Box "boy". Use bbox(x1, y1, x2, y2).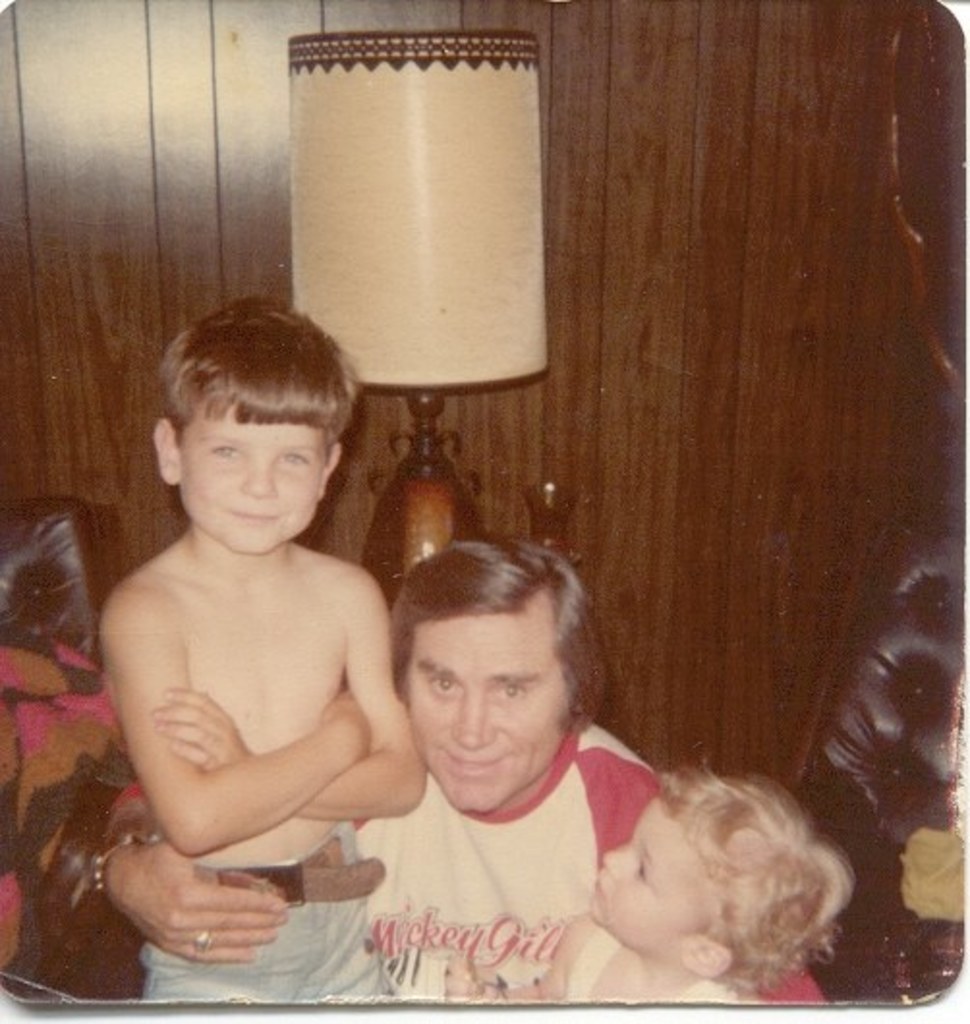
bbox(73, 267, 433, 968).
